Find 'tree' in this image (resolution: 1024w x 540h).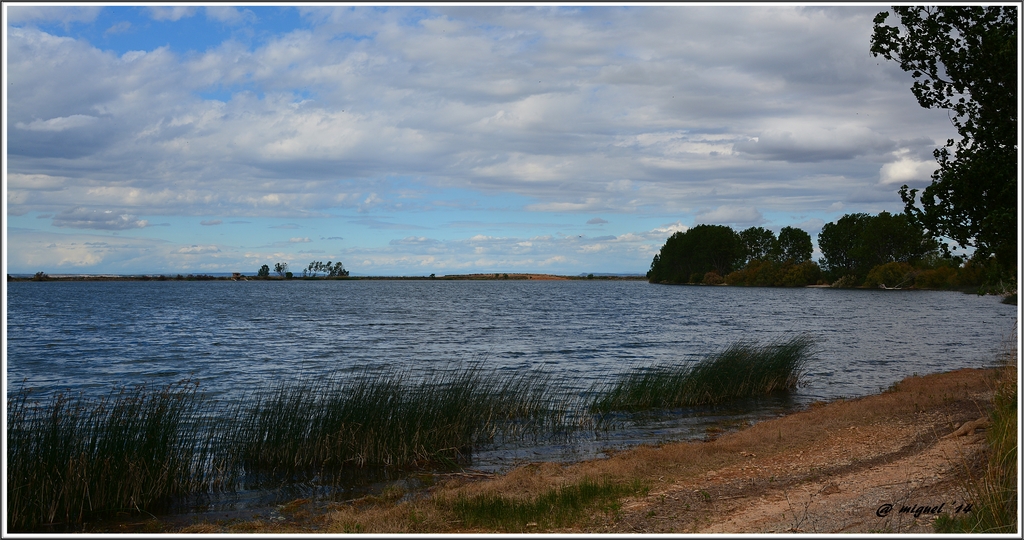
{"x1": 276, "y1": 260, "x2": 291, "y2": 279}.
